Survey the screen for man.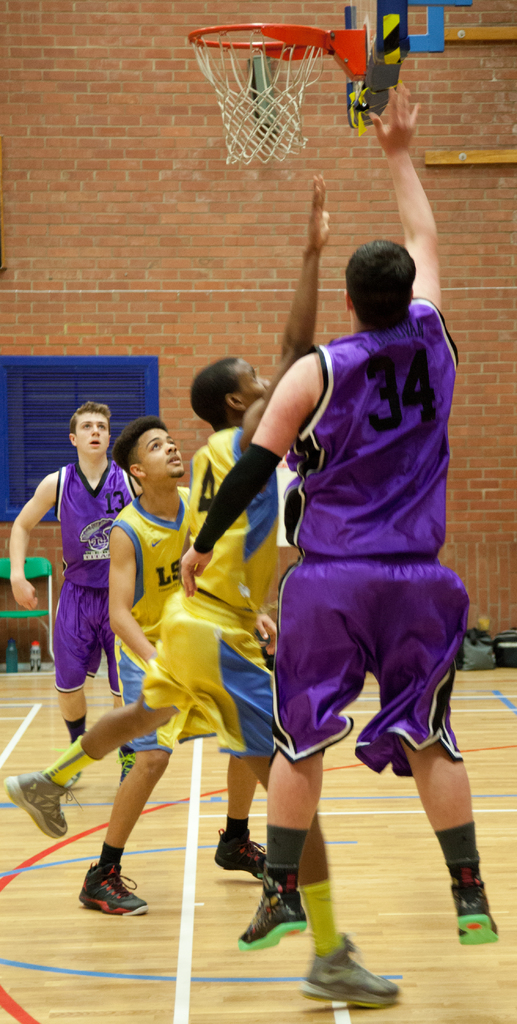
Survey found: (144, 162, 327, 961).
